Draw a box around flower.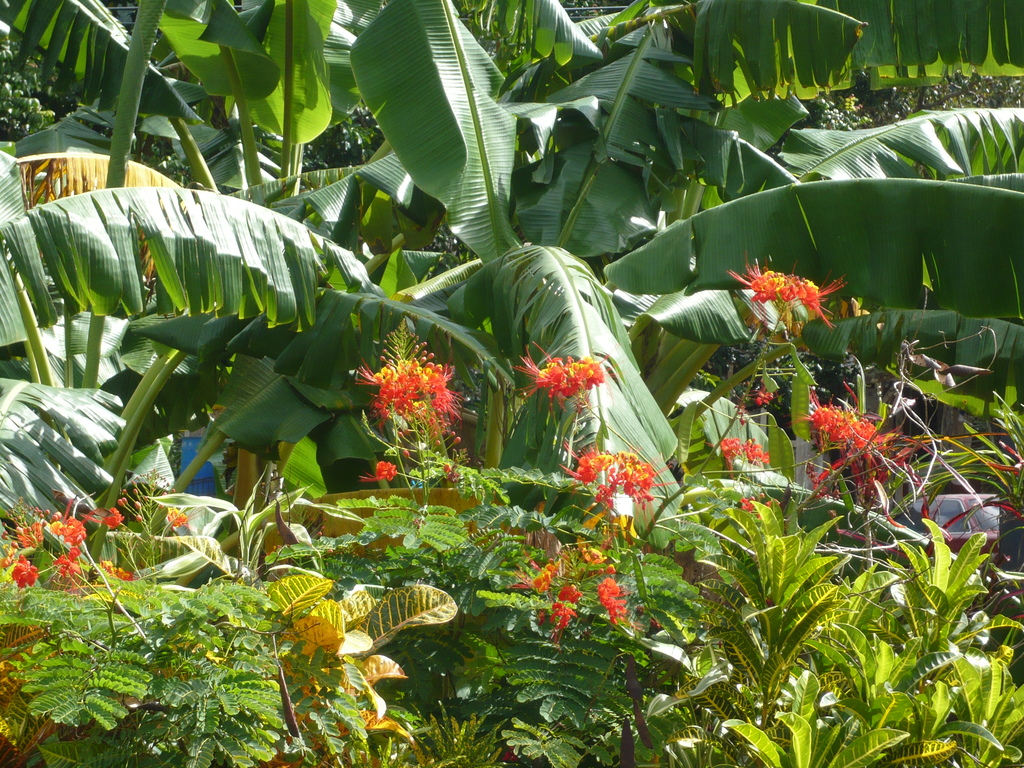
726:254:838:326.
